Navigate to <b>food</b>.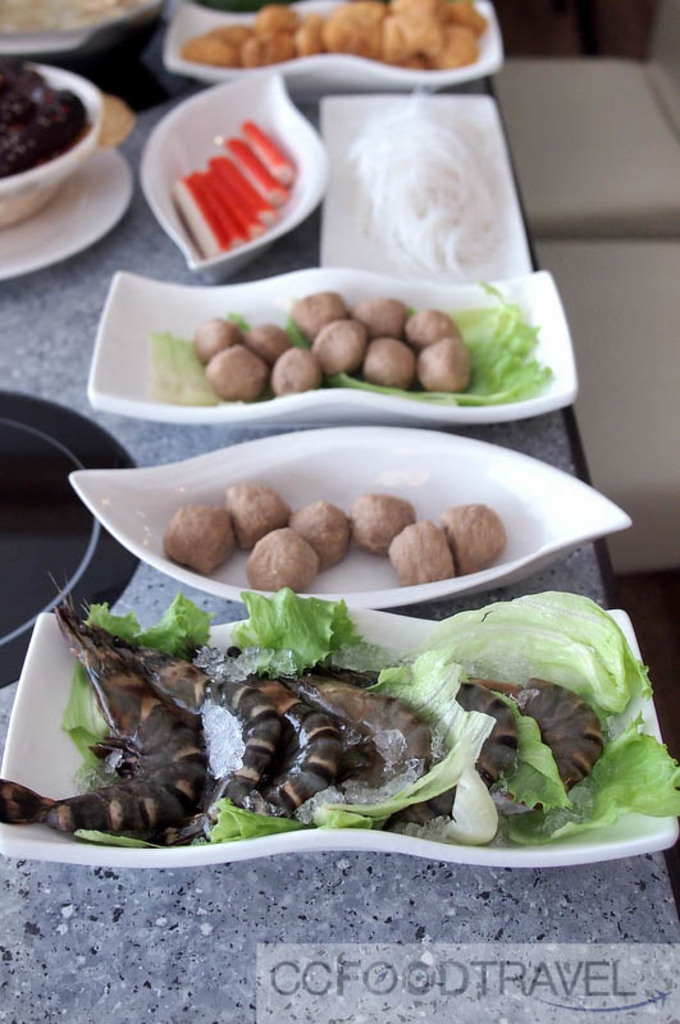
Navigation target: rect(361, 330, 415, 387).
